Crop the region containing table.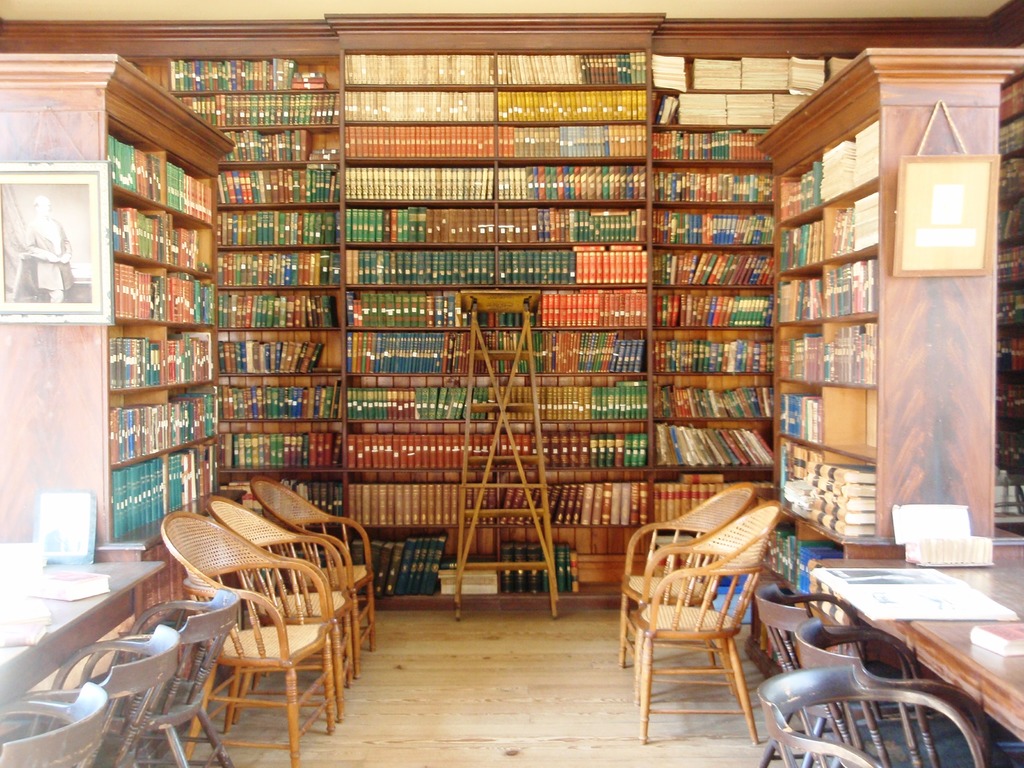
Crop region: <region>808, 561, 1023, 739</region>.
